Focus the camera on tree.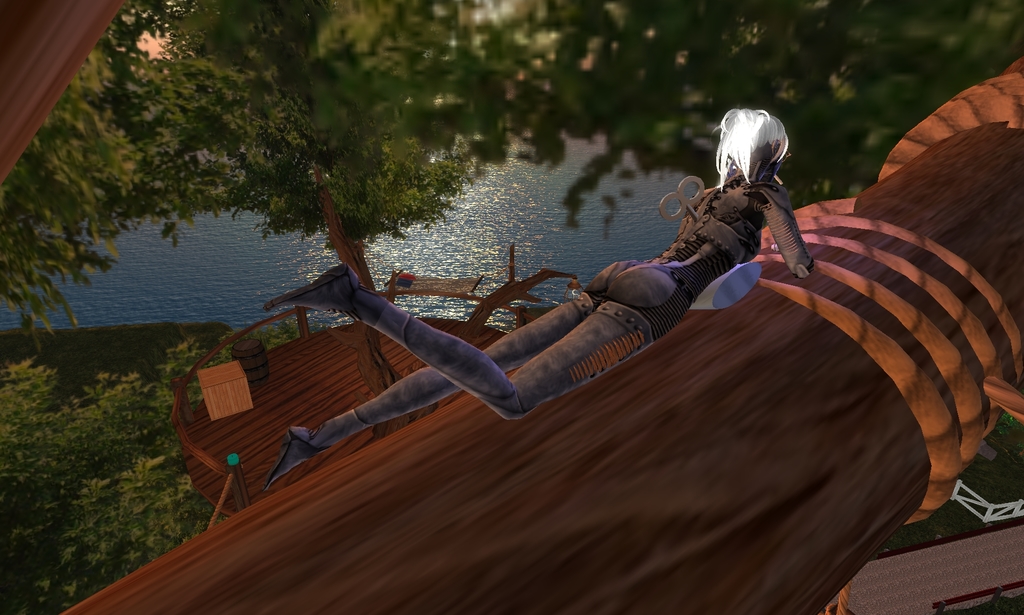
Focus region: 0 38 149 354.
